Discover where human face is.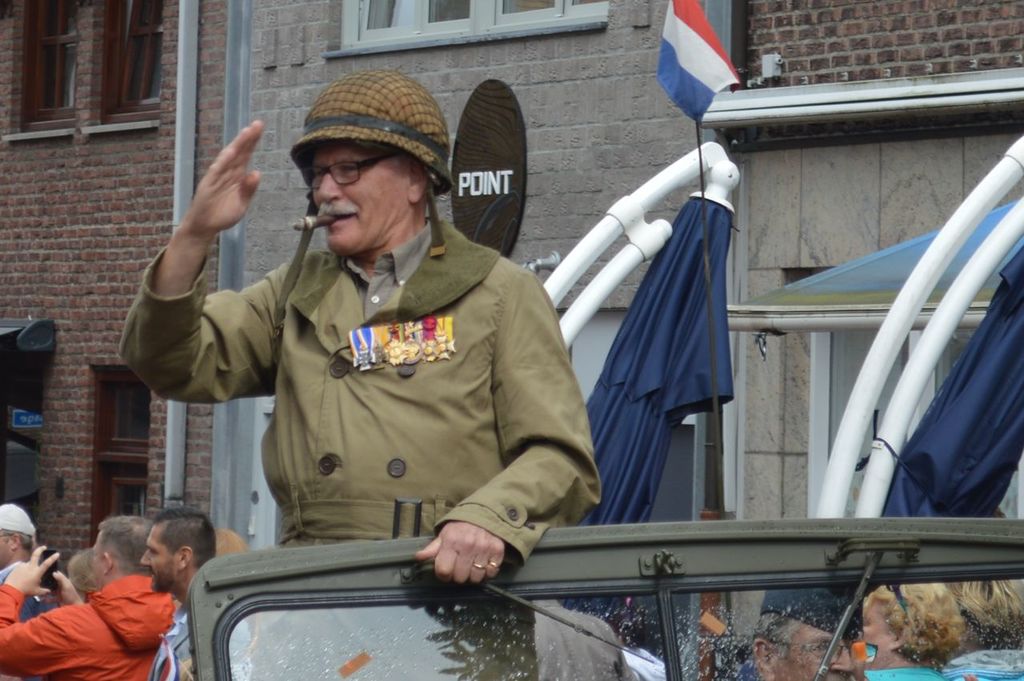
Discovered at (141,527,178,594).
